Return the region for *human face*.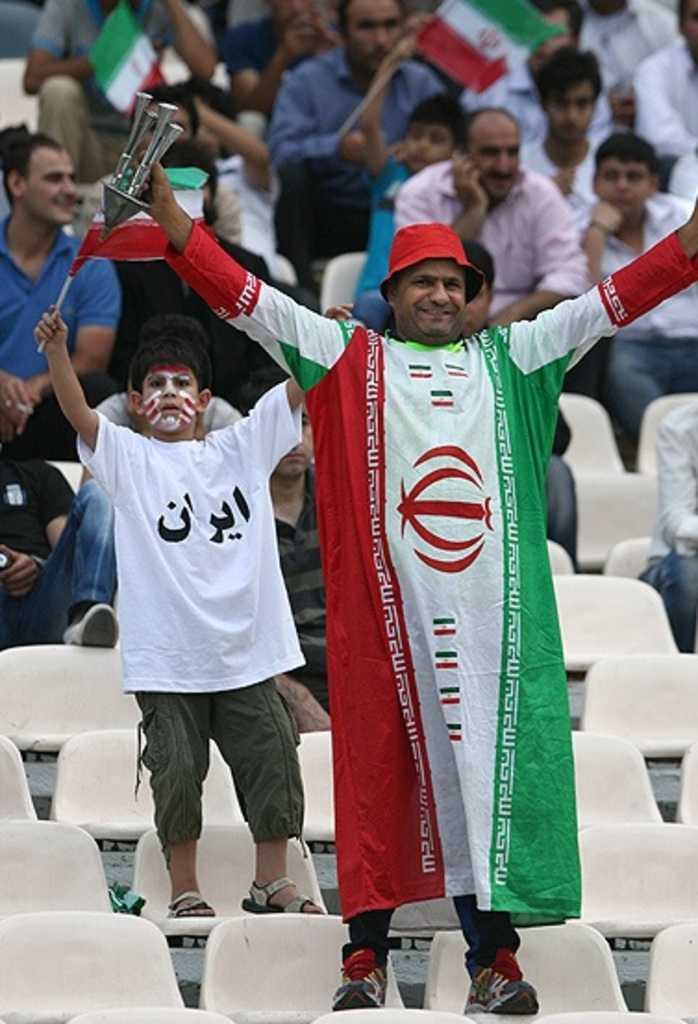
<box>394,261,465,337</box>.
